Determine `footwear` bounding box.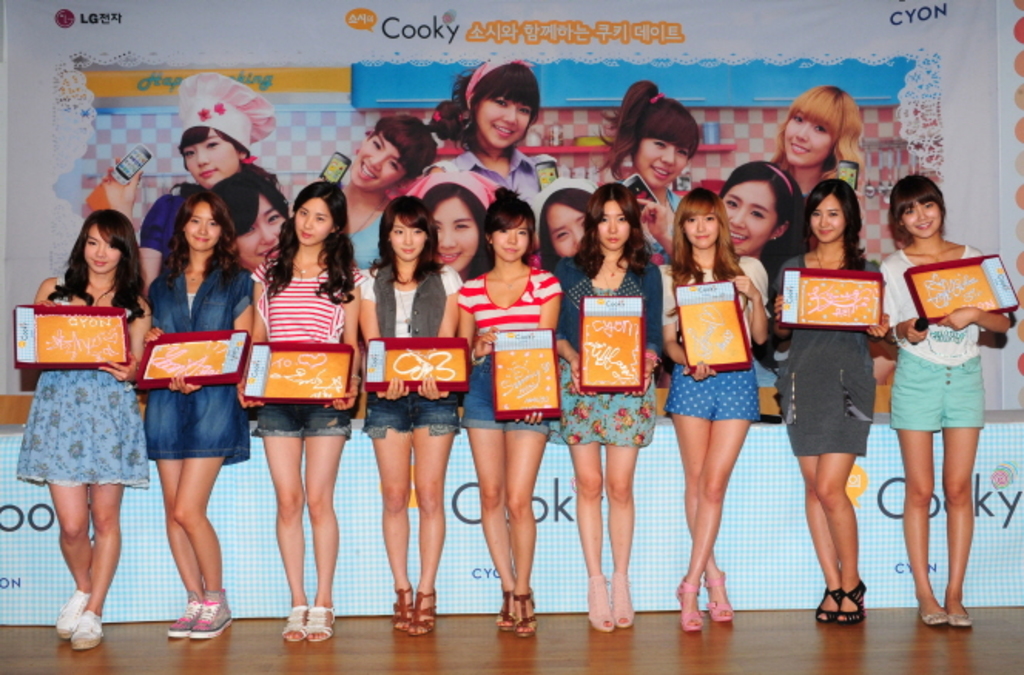
Determined: l=284, t=607, r=312, b=641.
